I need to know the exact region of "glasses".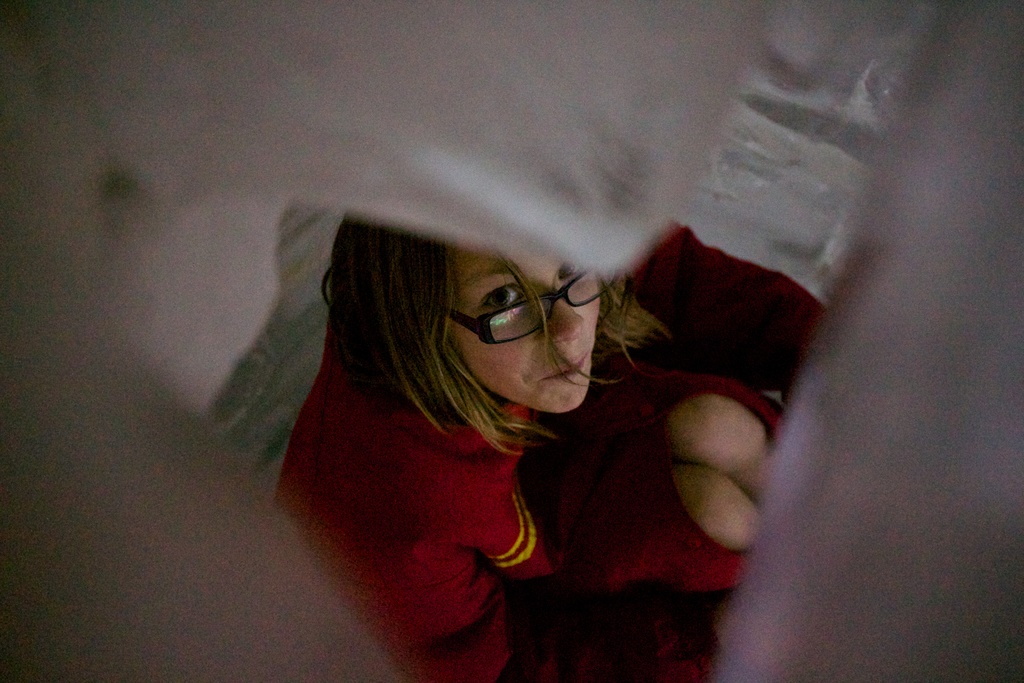
Region: x1=417, y1=266, x2=634, y2=363.
